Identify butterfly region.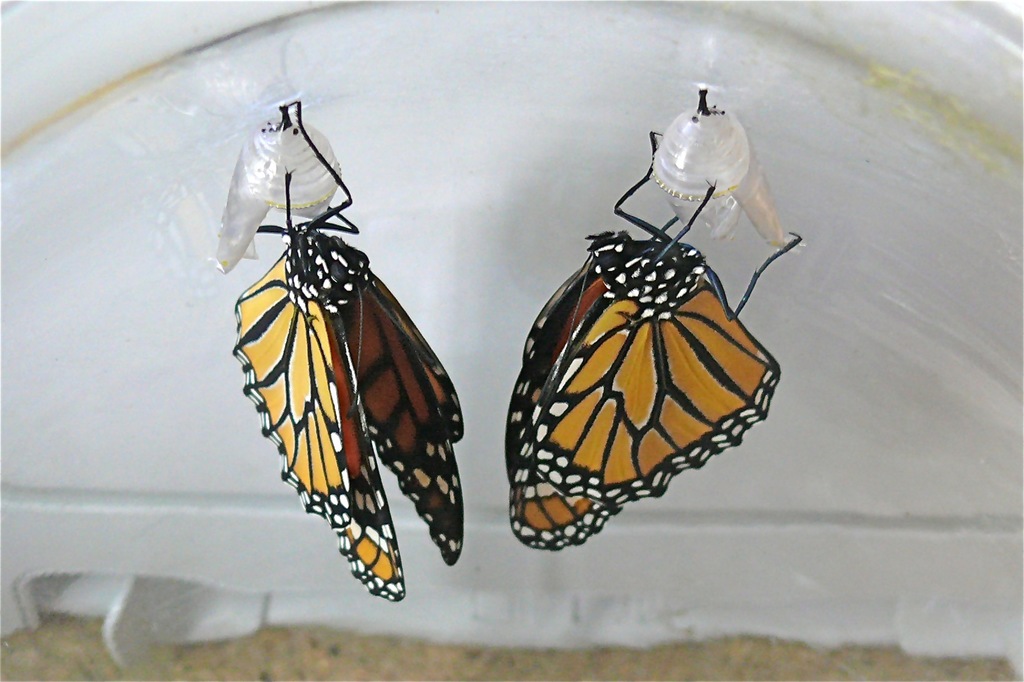
Region: detection(211, 124, 470, 582).
